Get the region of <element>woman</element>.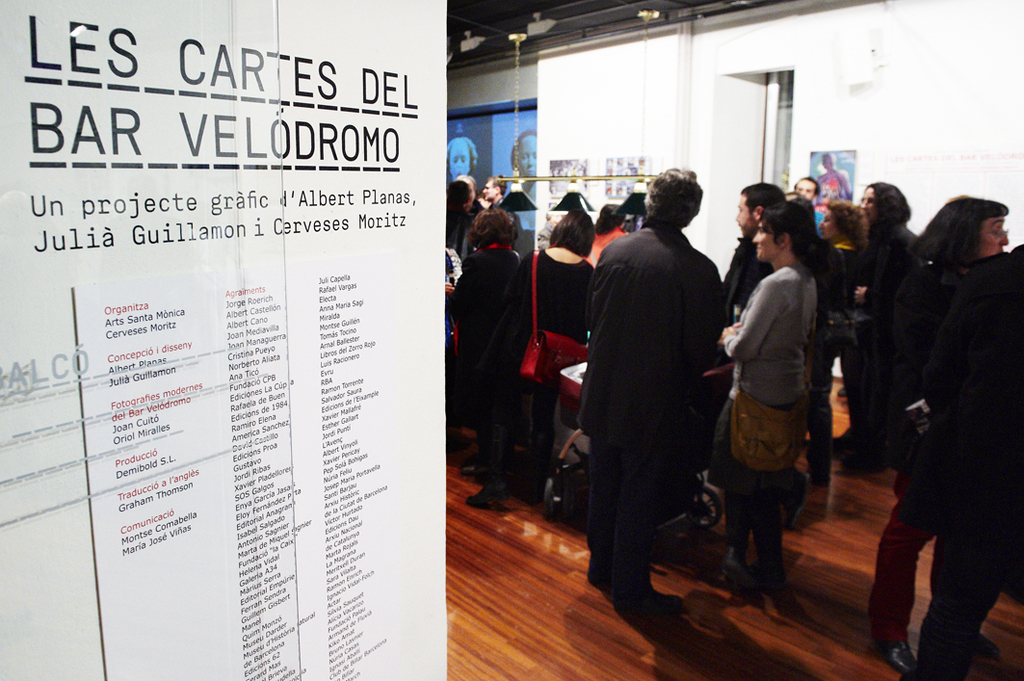
detection(512, 209, 599, 496).
